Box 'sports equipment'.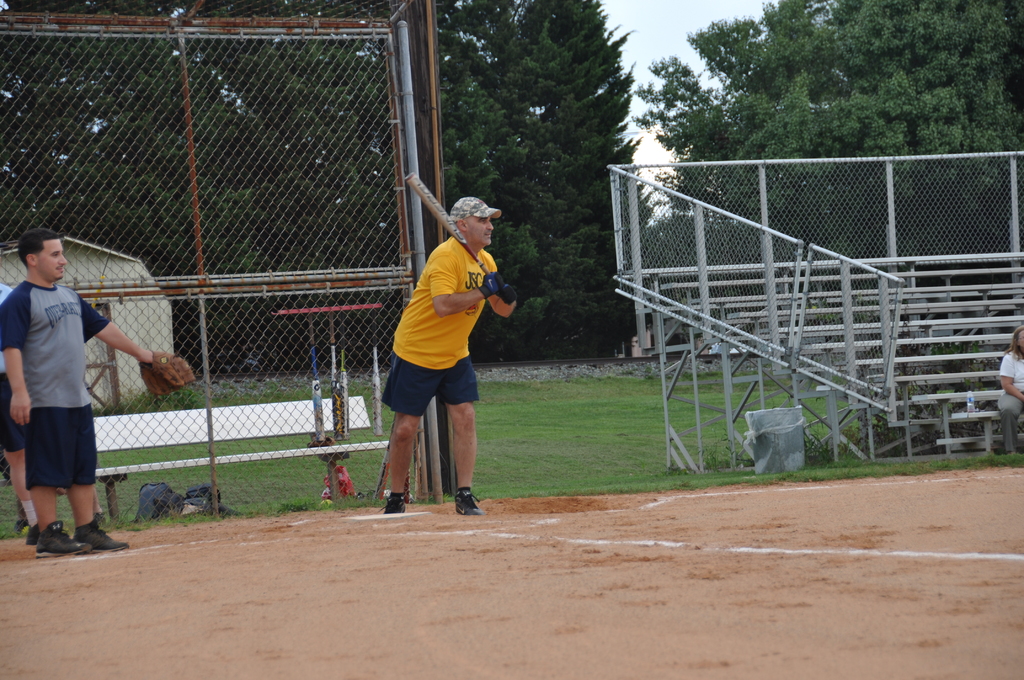
{"left": 497, "top": 282, "right": 515, "bottom": 304}.
